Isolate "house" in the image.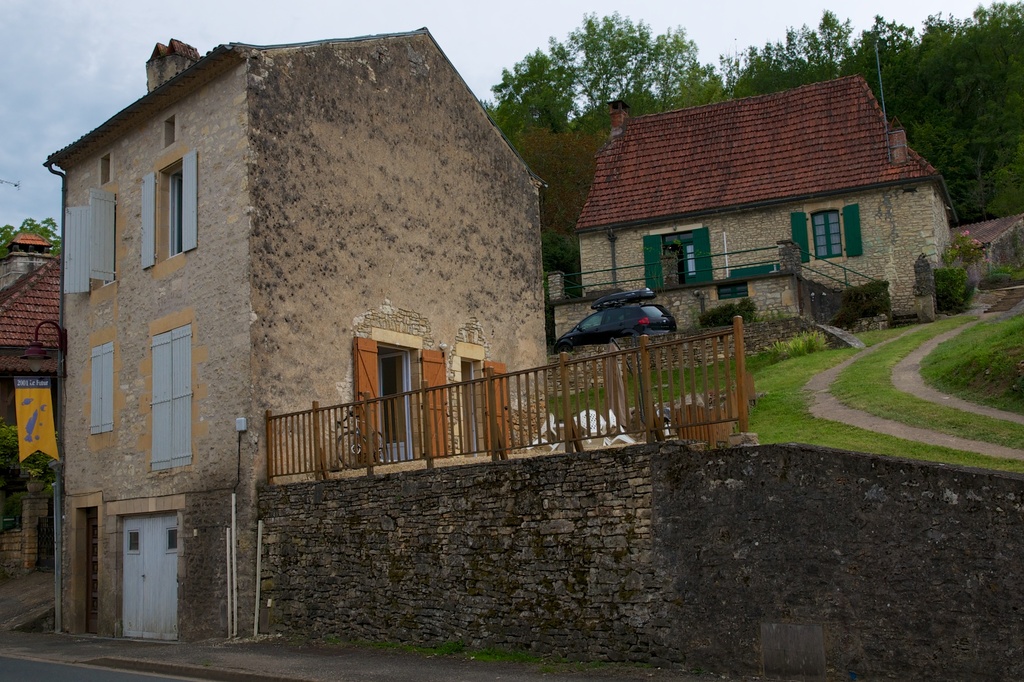
Isolated region: <bbox>31, 11, 548, 660</bbox>.
